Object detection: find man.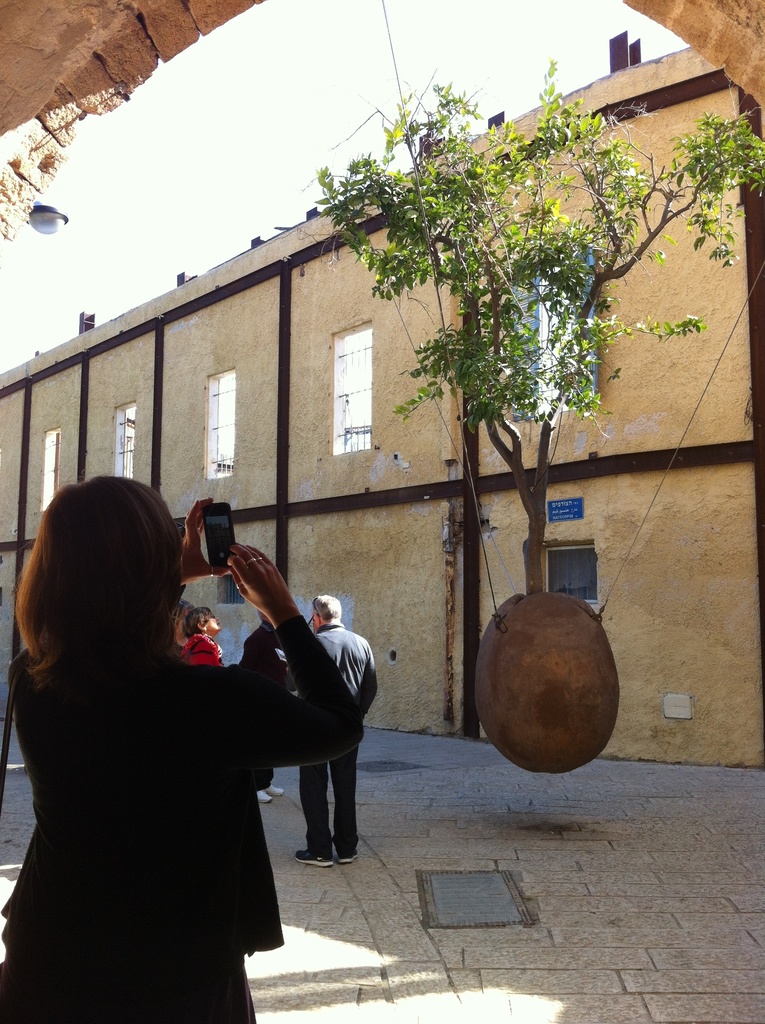
l=238, t=617, r=288, b=803.
